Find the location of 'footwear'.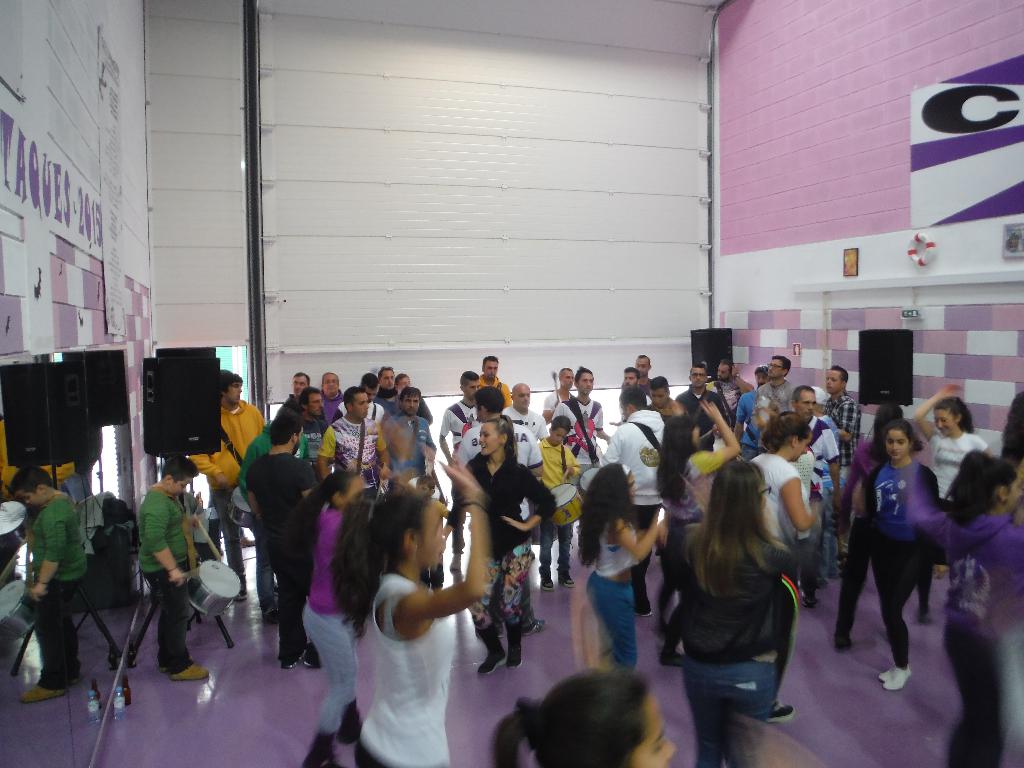
Location: crop(562, 578, 578, 586).
